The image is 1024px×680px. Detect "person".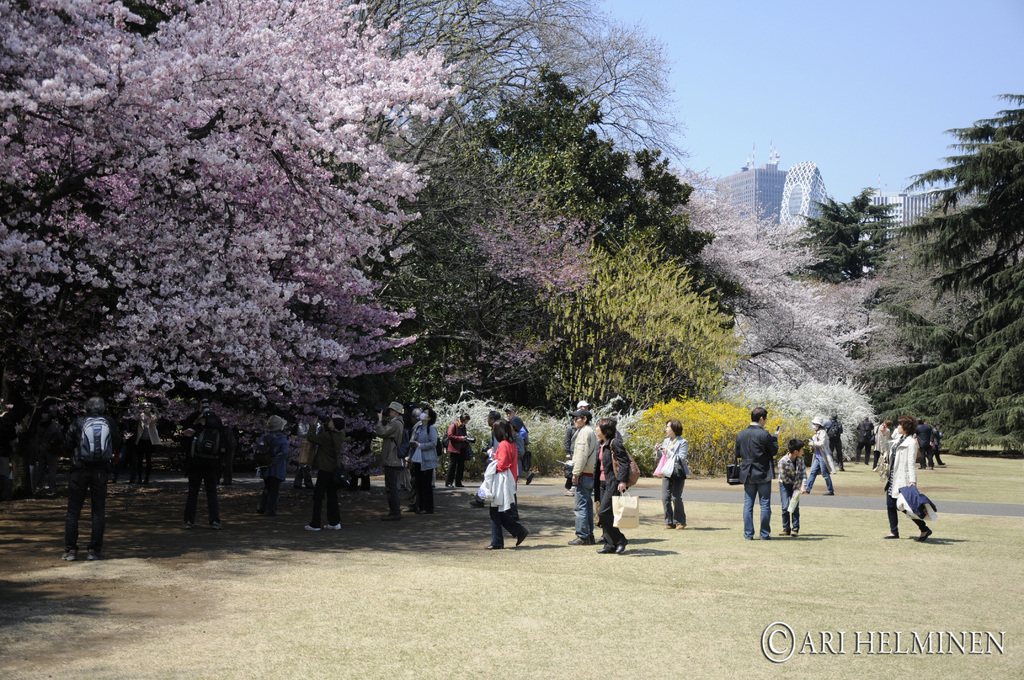
Detection: 376, 399, 422, 516.
